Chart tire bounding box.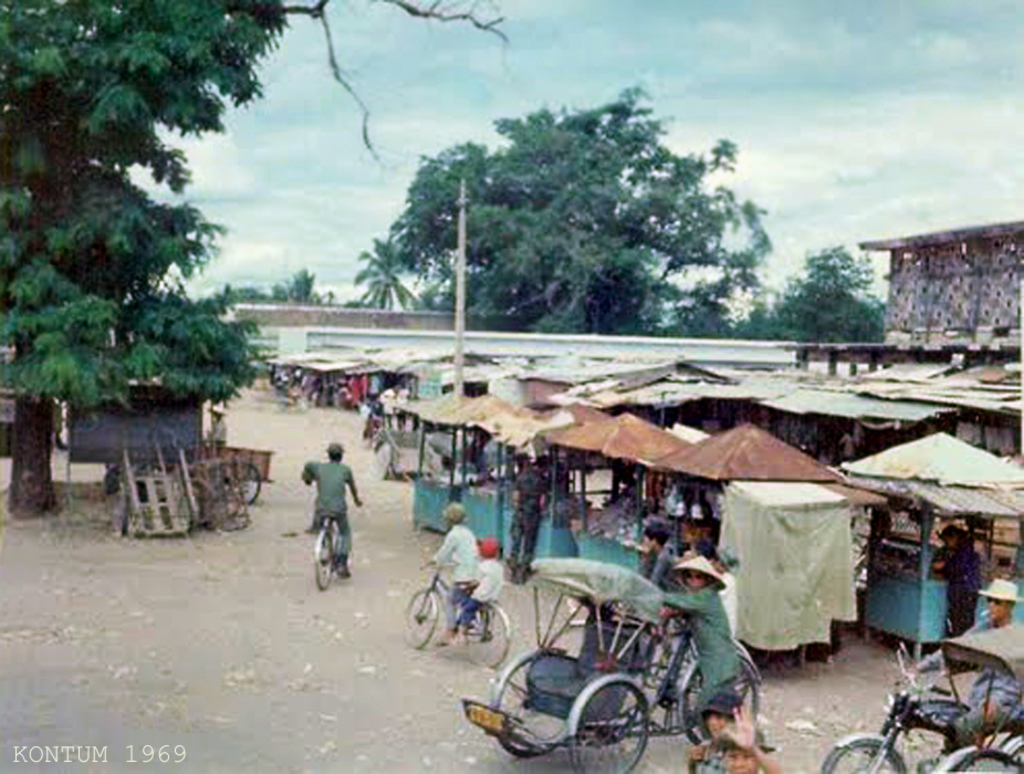
Charted: (316,529,333,589).
